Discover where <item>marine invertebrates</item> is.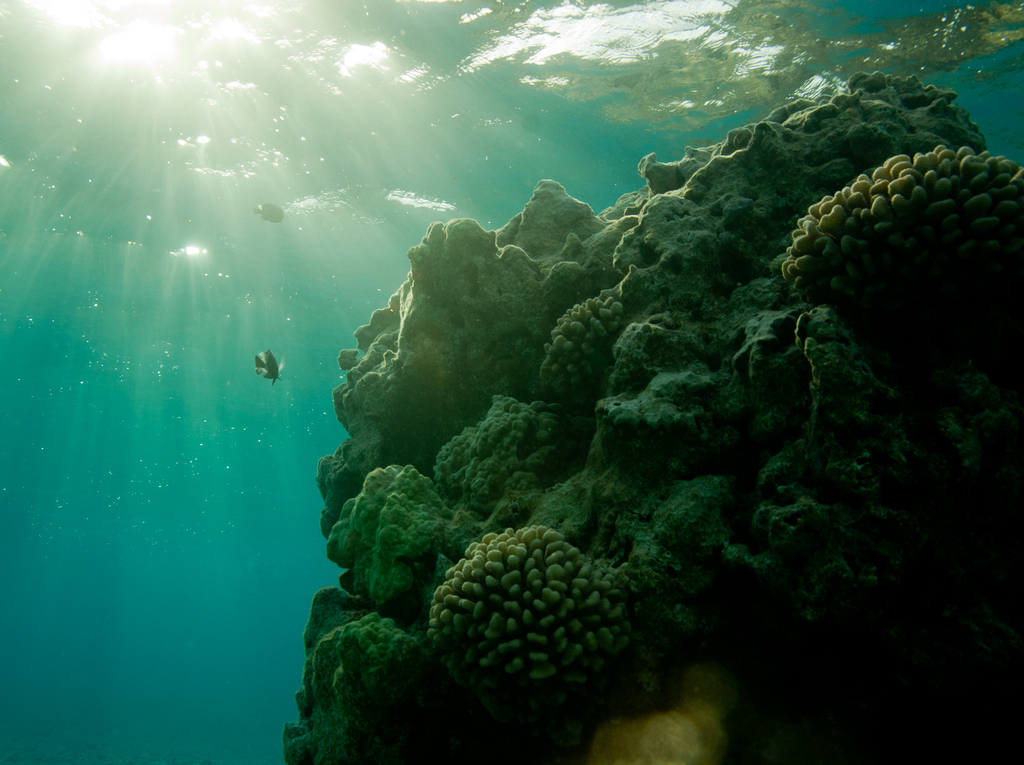
Discovered at {"x1": 779, "y1": 130, "x2": 1023, "y2": 372}.
